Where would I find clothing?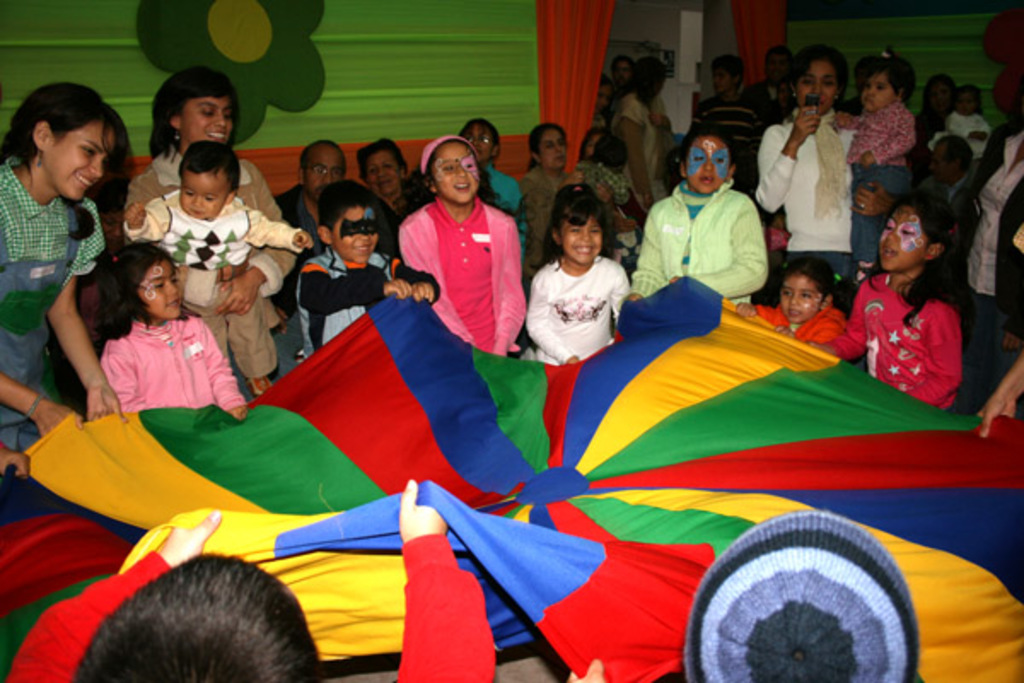
At (left=285, top=246, right=435, bottom=352).
